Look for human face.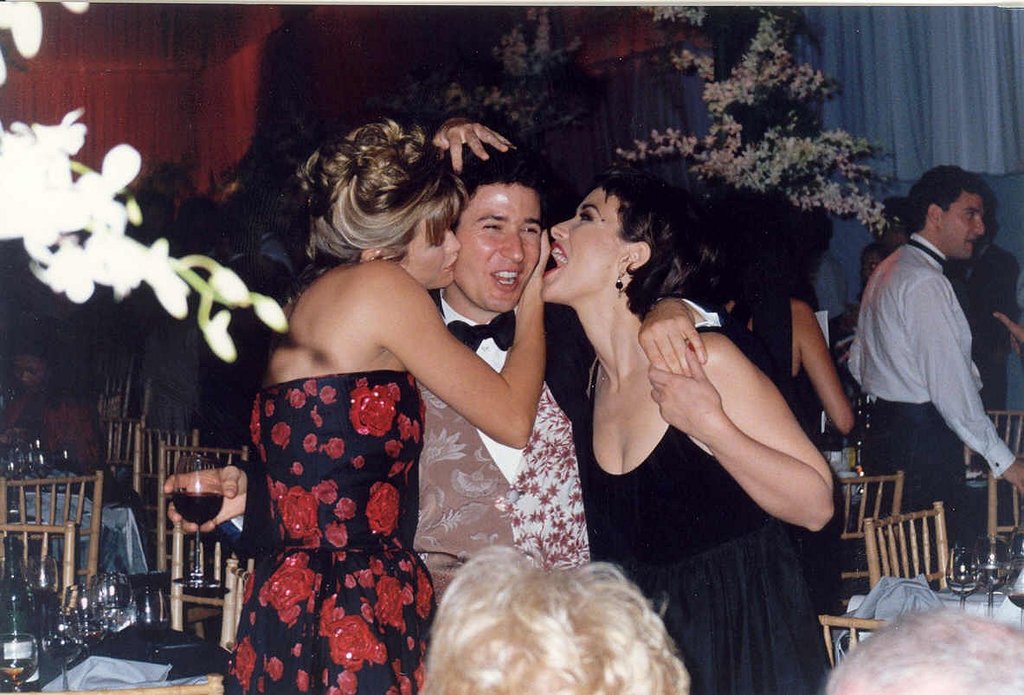
Found: select_region(538, 190, 625, 306).
